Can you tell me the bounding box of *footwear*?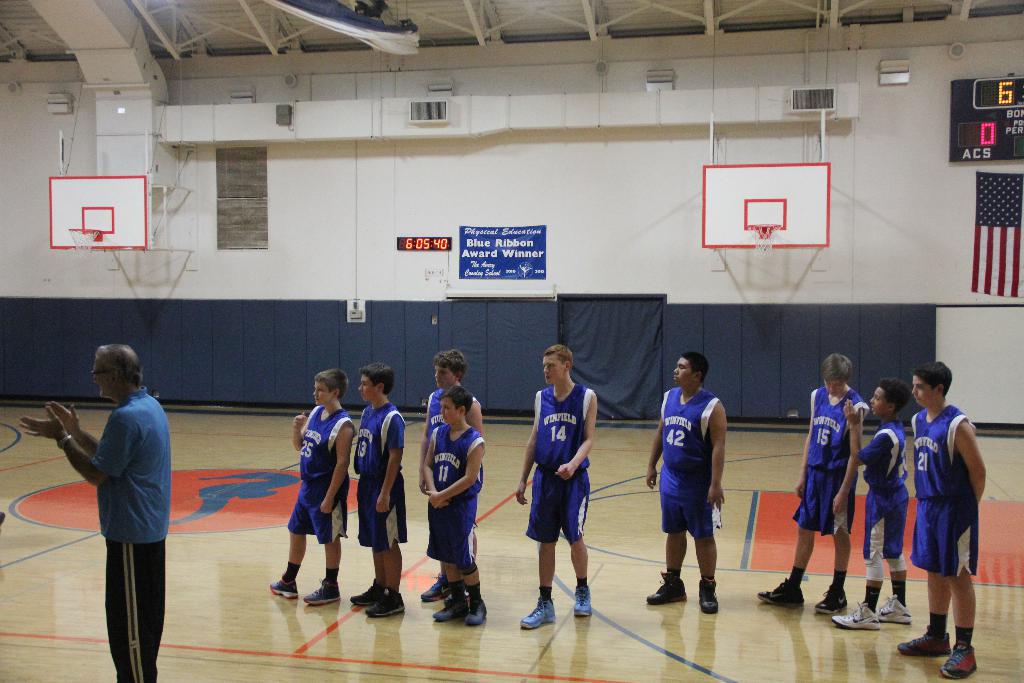
[x1=573, y1=586, x2=601, y2=619].
